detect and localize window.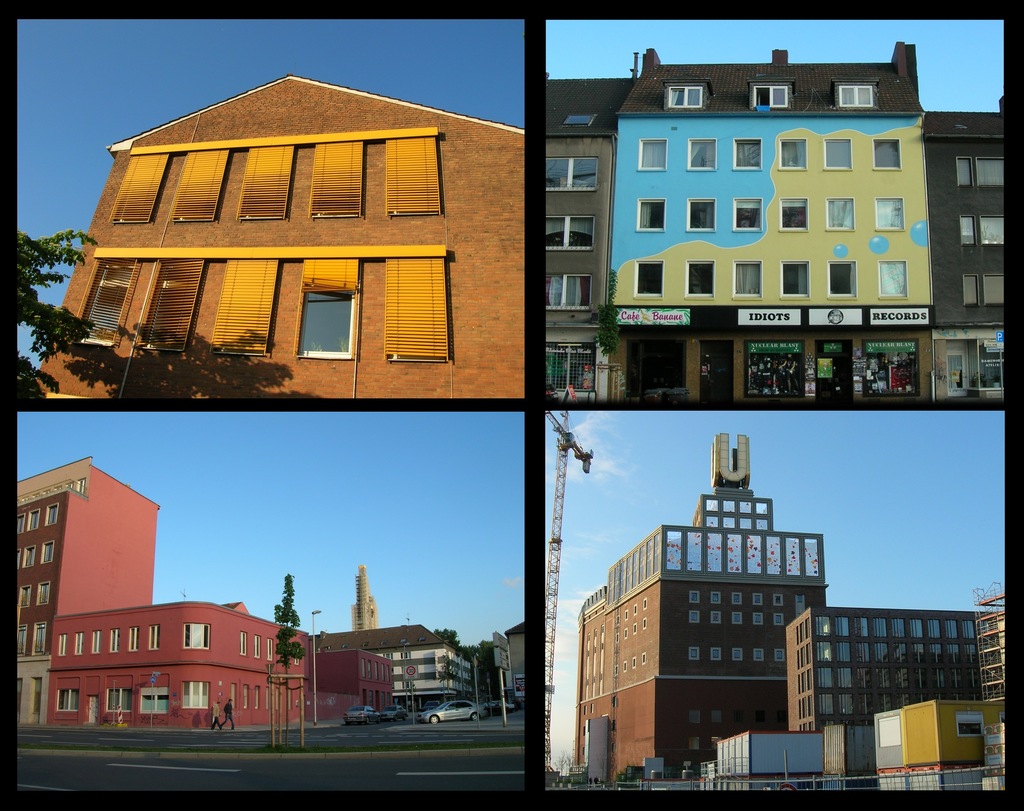
Localized at [634, 197, 665, 232].
